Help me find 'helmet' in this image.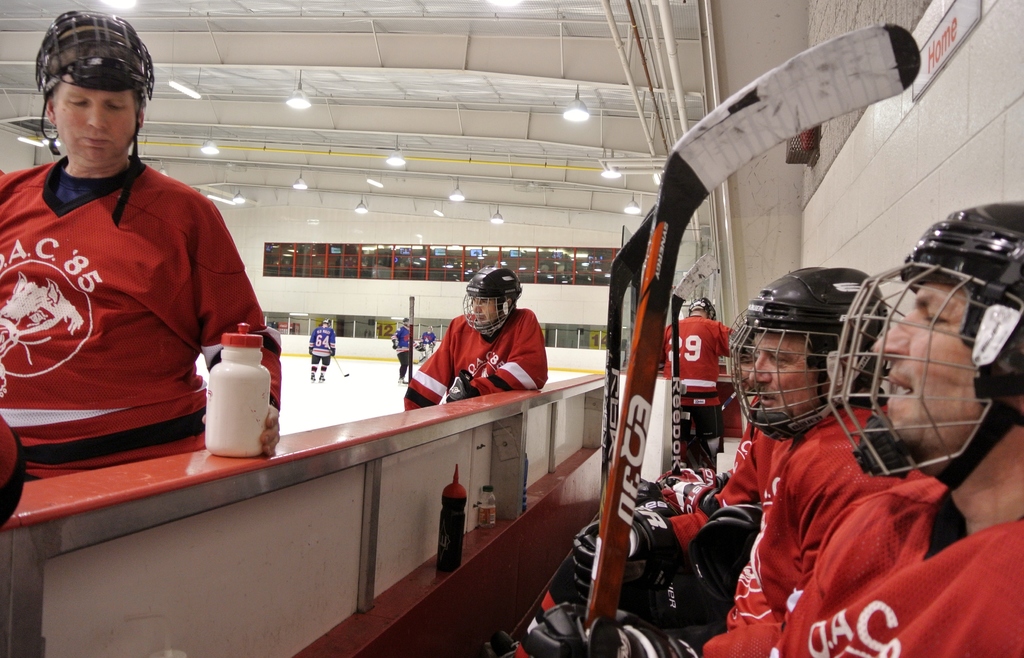
Found it: bbox=[823, 200, 1023, 494].
